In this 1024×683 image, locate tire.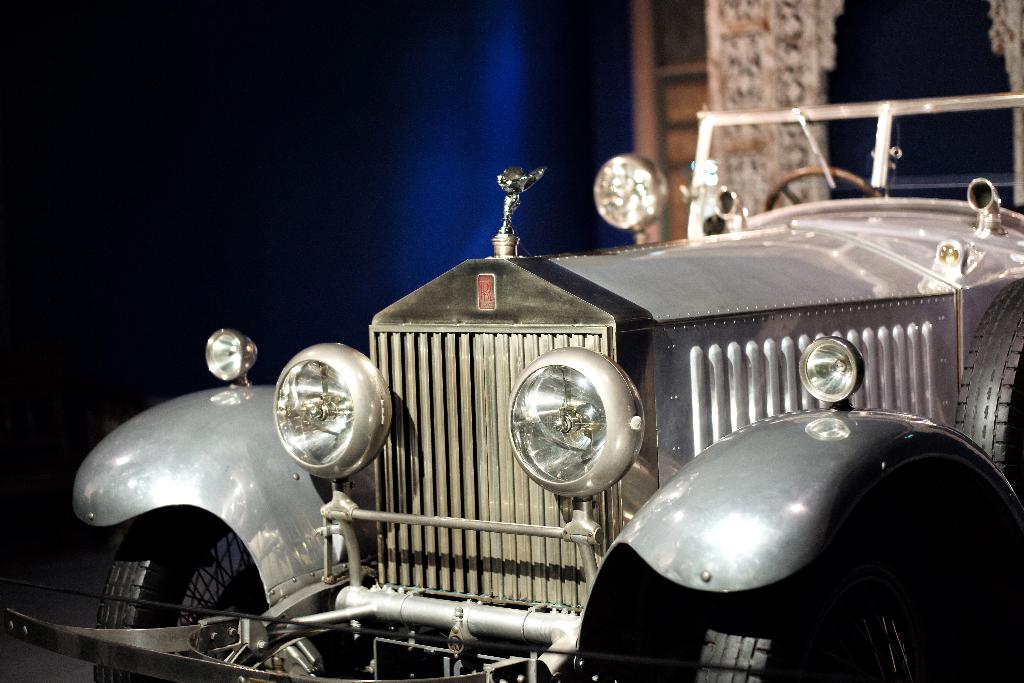
Bounding box: (left=94, top=523, right=286, bottom=643).
